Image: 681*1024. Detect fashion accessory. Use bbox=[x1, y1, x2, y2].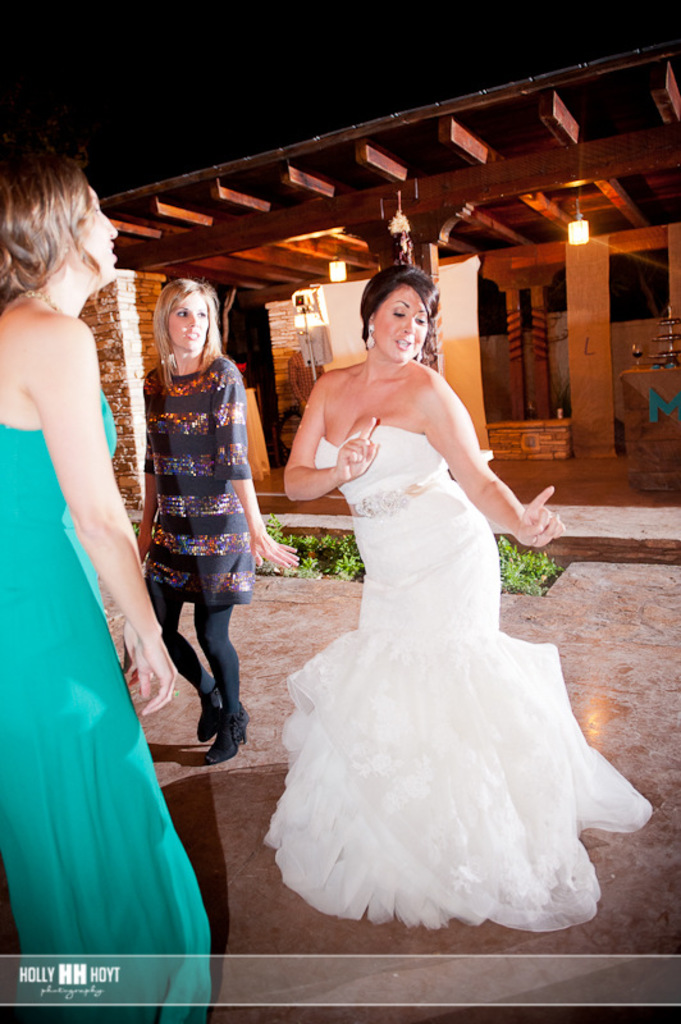
bbox=[19, 289, 63, 311].
